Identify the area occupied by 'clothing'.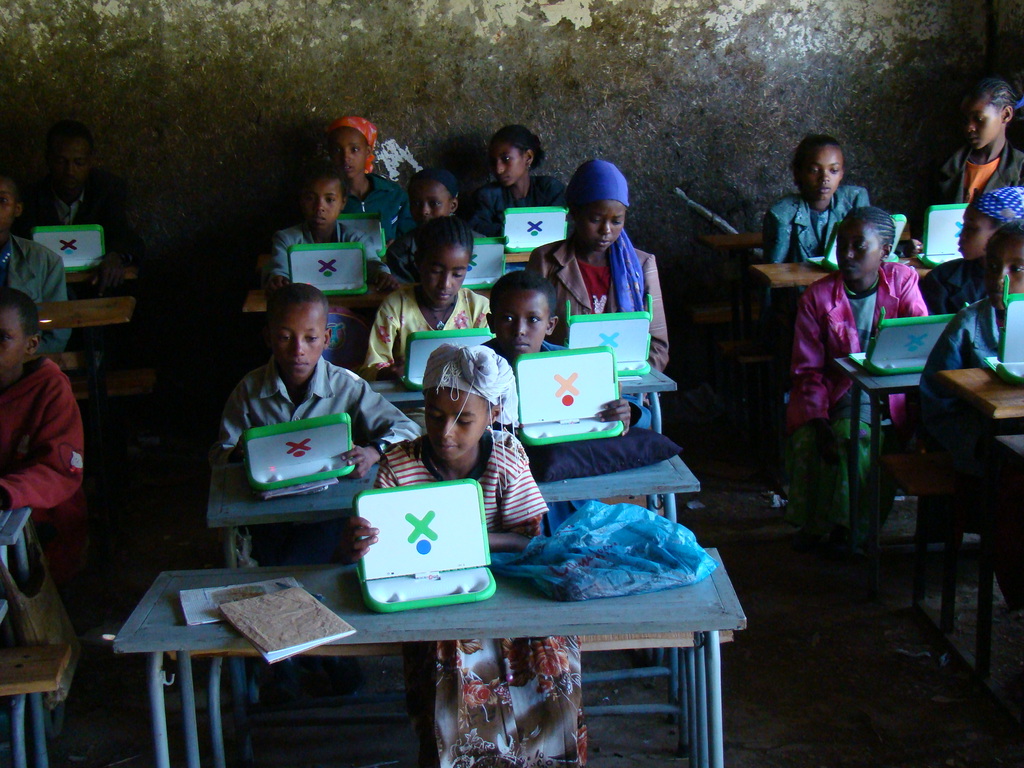
Area: bbox(925, 254, 995, 318).
